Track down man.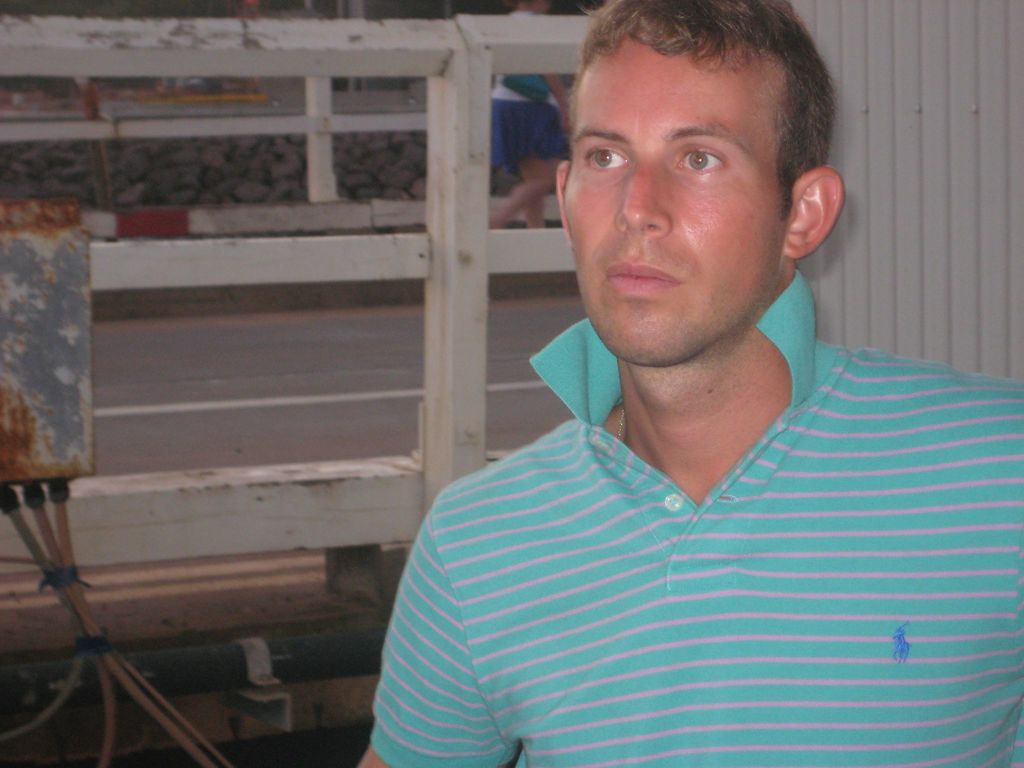
Tracked to bbox(321, 31, 1011, 747).
